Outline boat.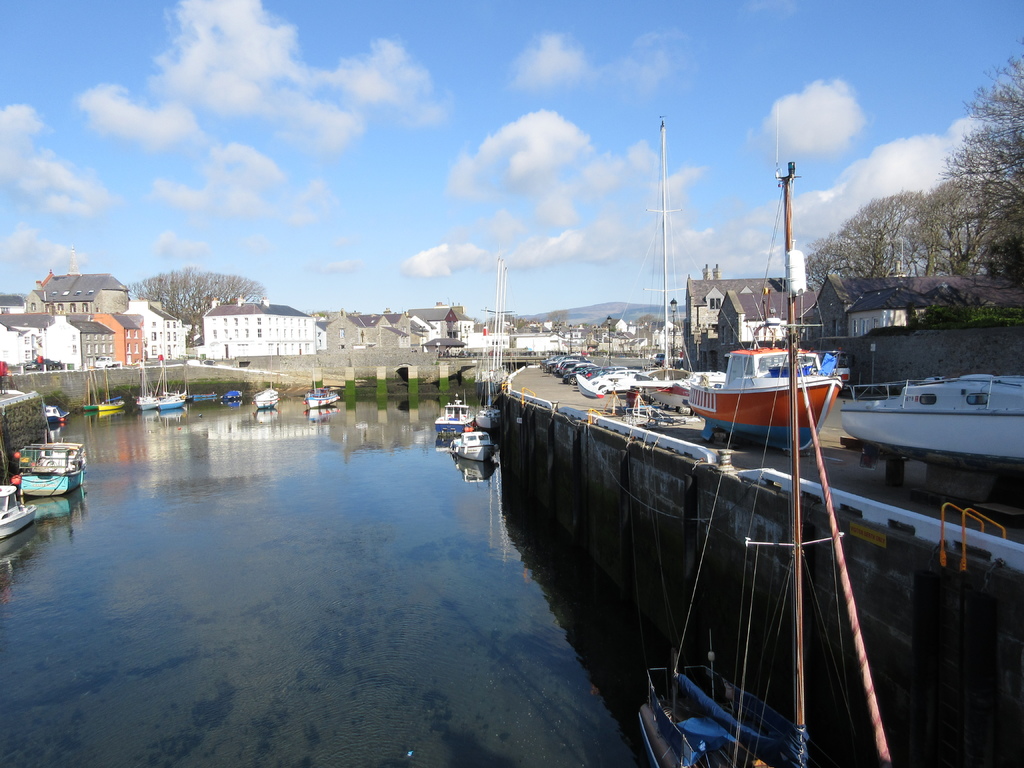
Outline: {"left": 435, "top": 393, "right": 476, "bottom": 440}.
